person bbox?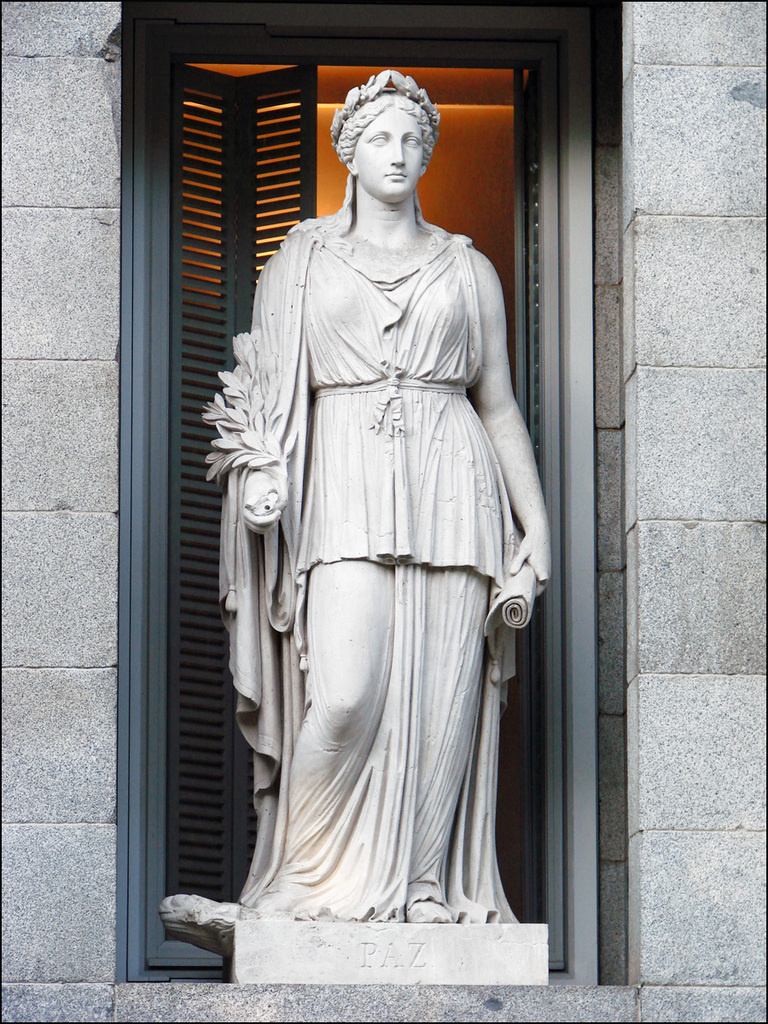
detection(217, 71, 554, 917)
